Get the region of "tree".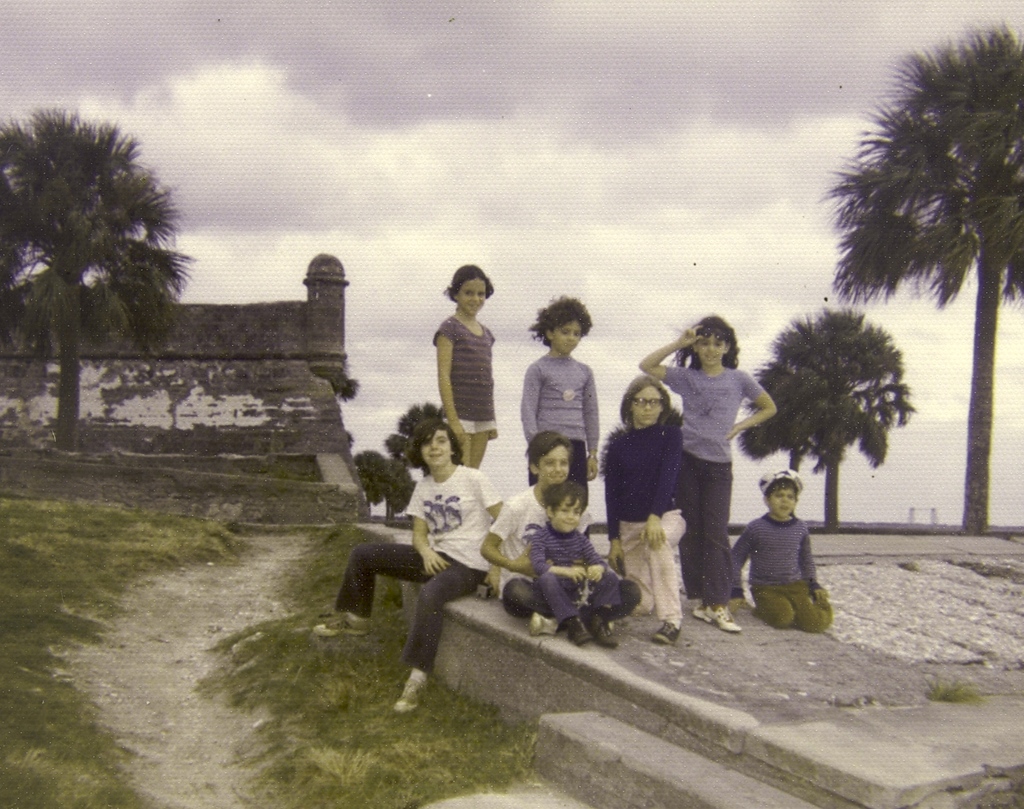
select_region(0, 104, 195, 455).
